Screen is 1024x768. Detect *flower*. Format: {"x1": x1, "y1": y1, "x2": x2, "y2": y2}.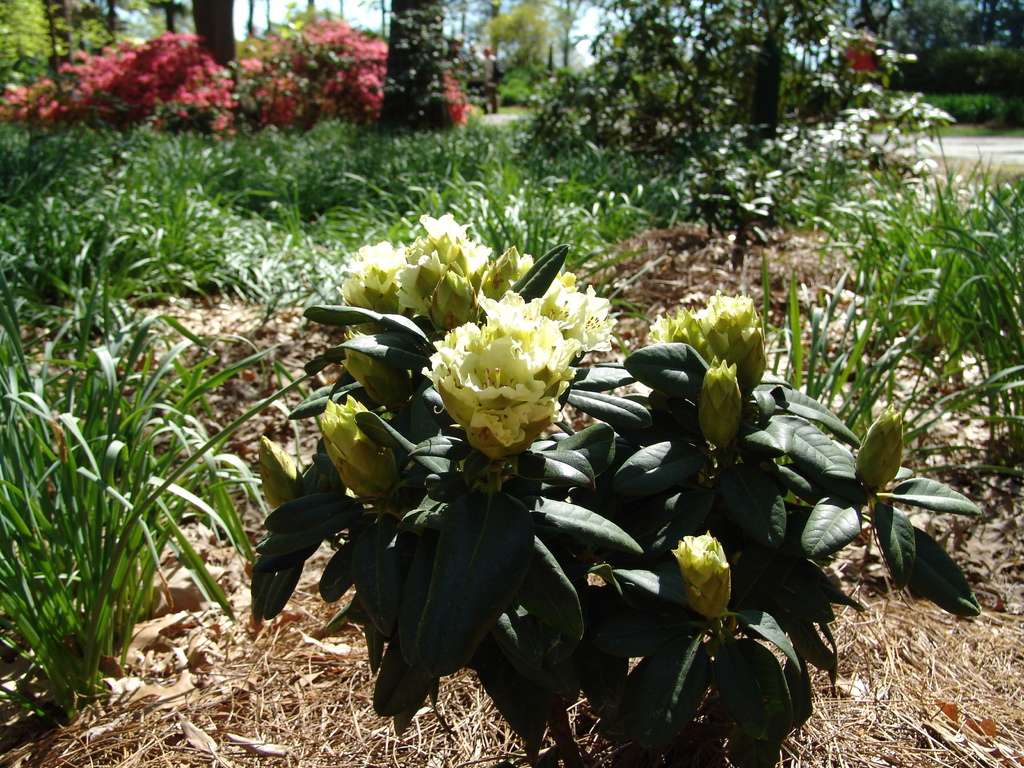
{"x1": 259, "y1": 436, "x2": 297, "y2": 509}.
